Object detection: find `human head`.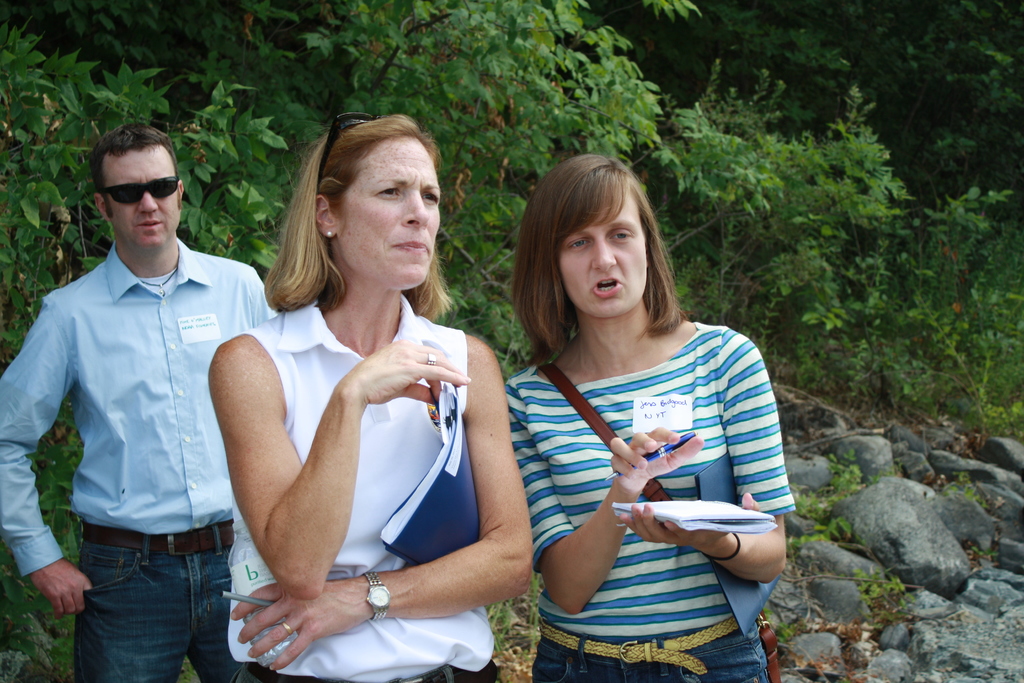
{"x1": 524, "y1": 151, "x2": 659, "y2": 320}.
